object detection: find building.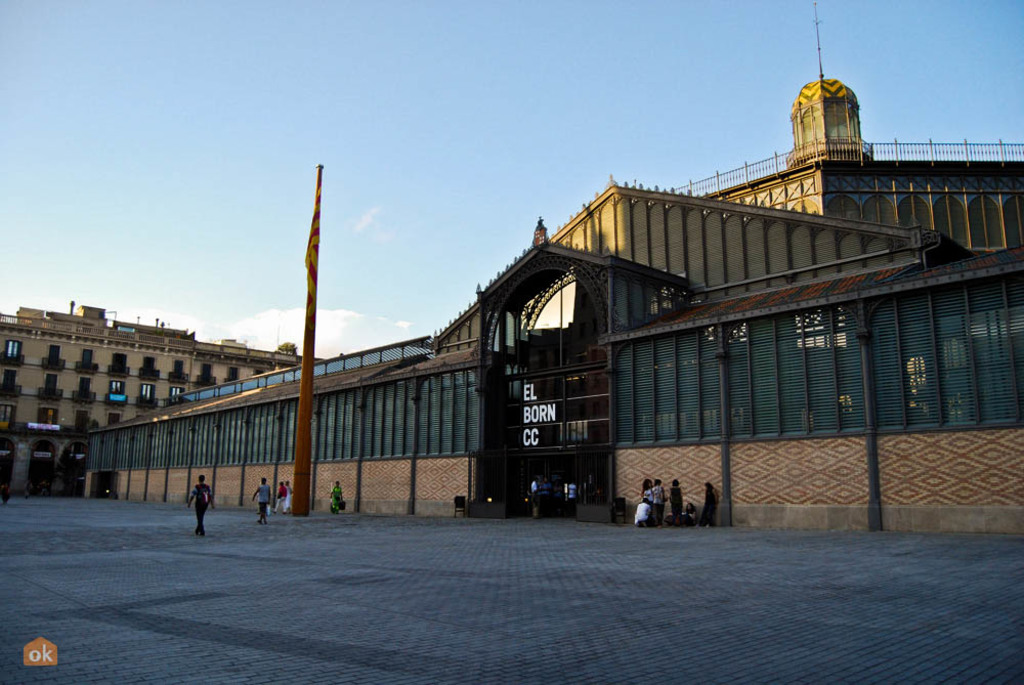
box(0, 314, 303, 487).
